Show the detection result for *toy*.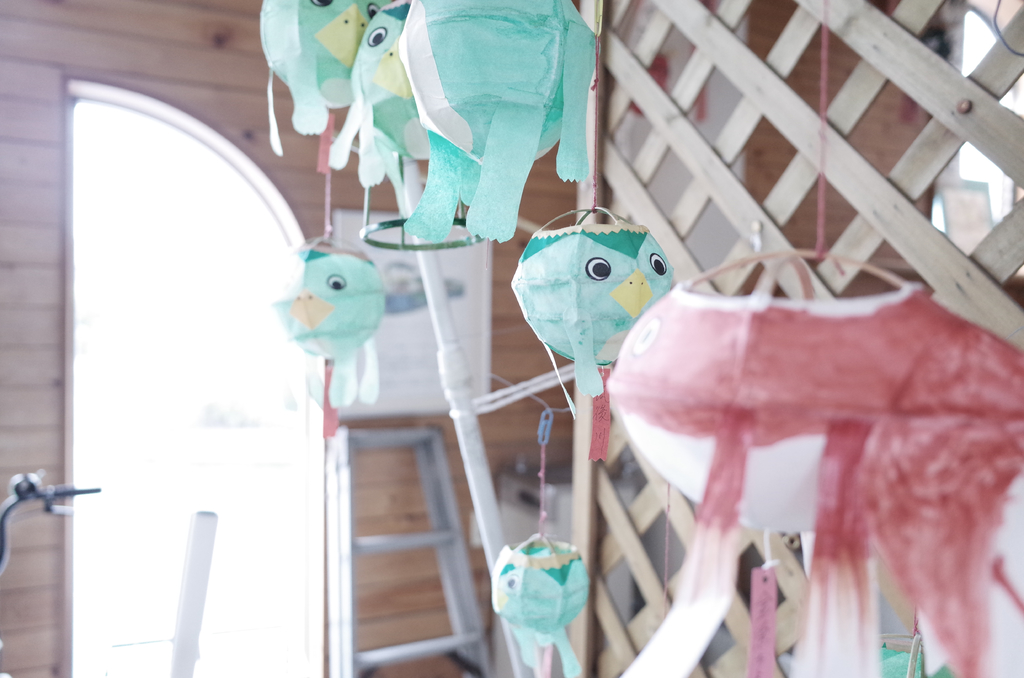
detection(323, 0, 451, 193).
